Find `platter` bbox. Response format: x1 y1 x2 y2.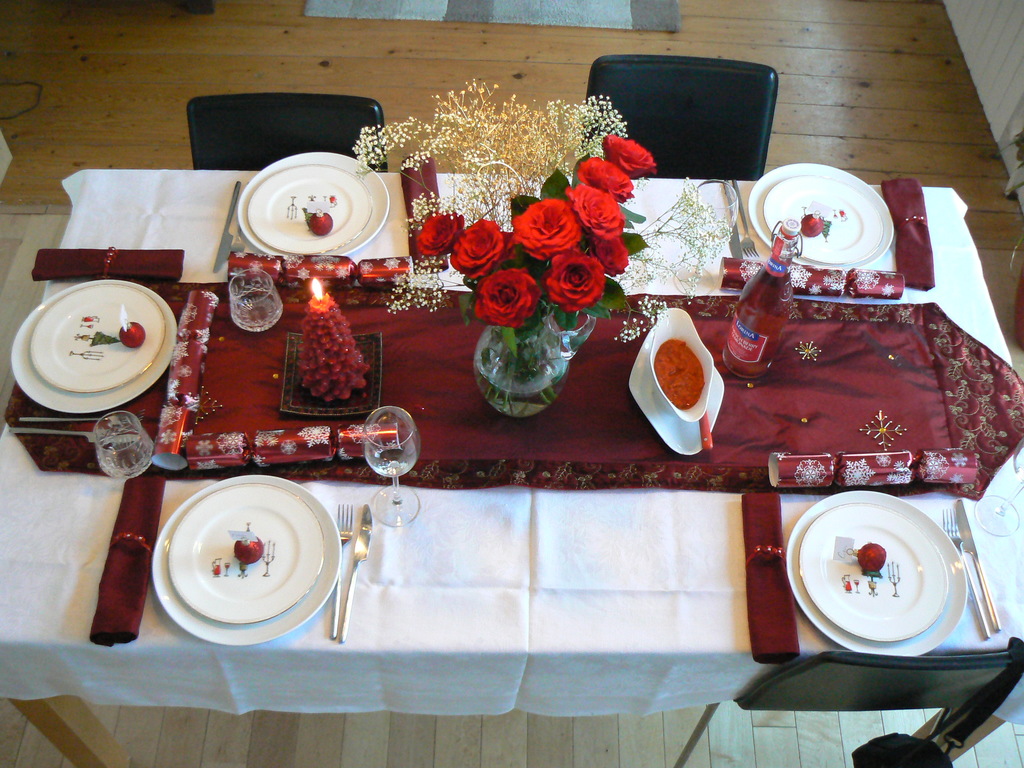
6 279 177 415.
